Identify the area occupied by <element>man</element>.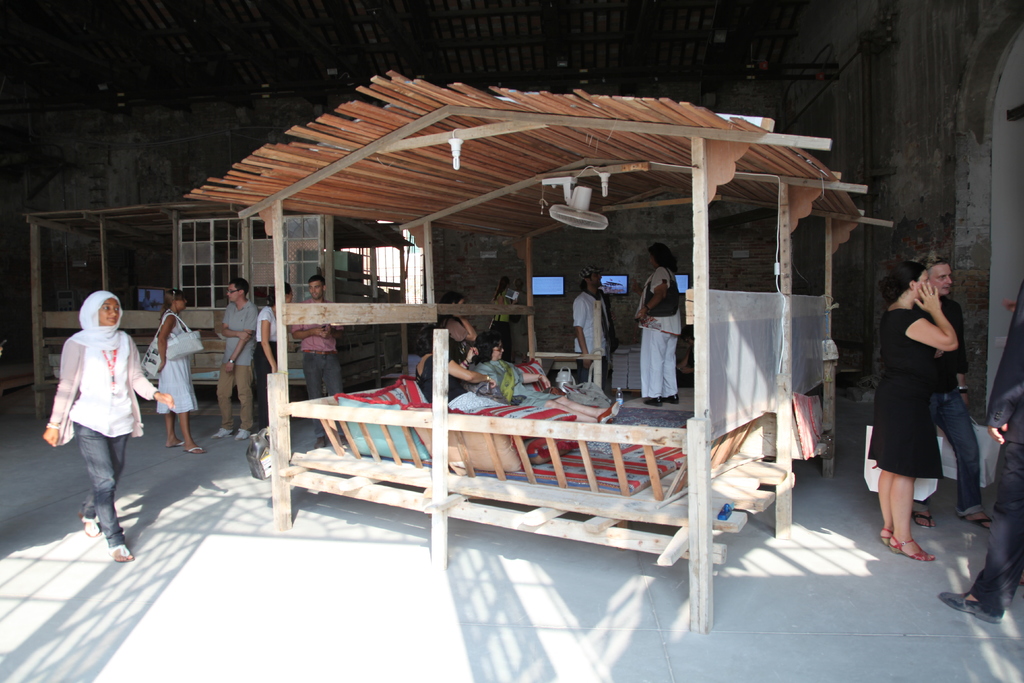
Area: bbox=[289, 273, 343, 406].
